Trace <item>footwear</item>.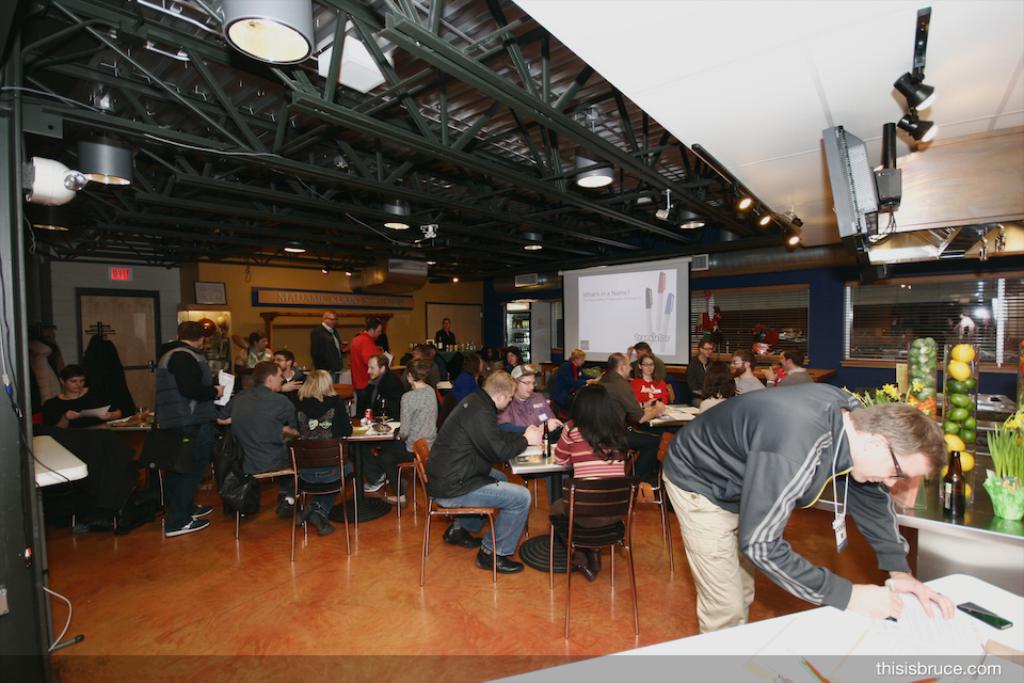
Traced to 393 480 403 494.
